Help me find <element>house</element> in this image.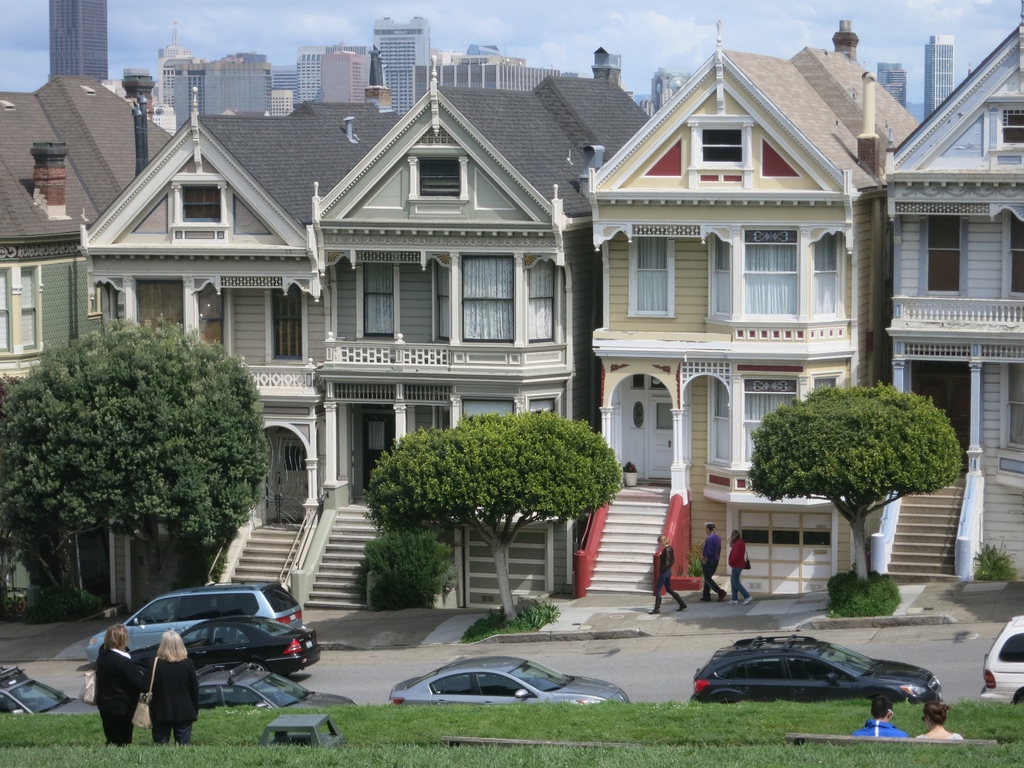
Found it: x1=335 y1=81 x2=646 y2=534.
